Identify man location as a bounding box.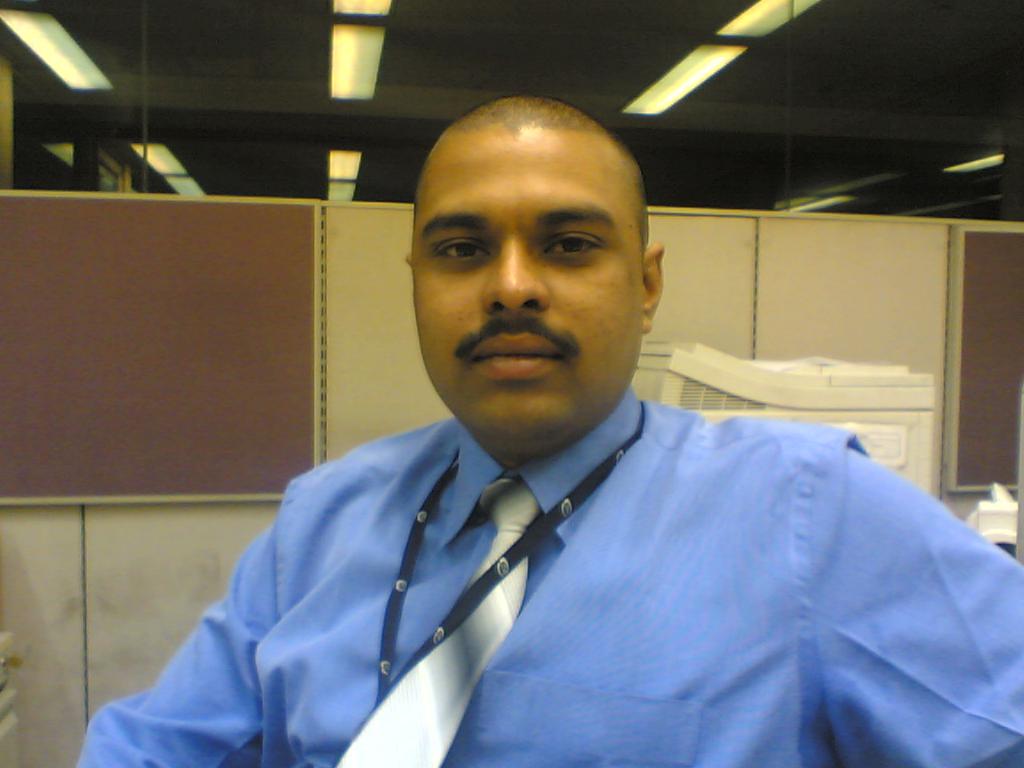
bbox=[80, 100, 1023, 767].
